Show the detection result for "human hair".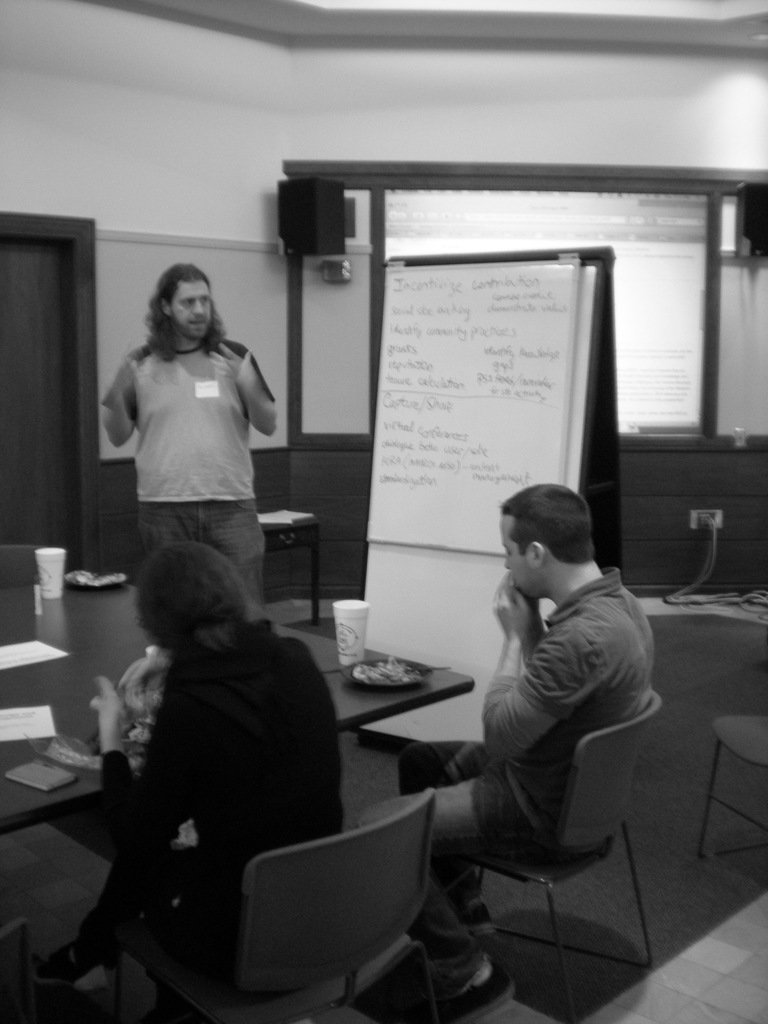
<box>492,480,596,566</box>.
